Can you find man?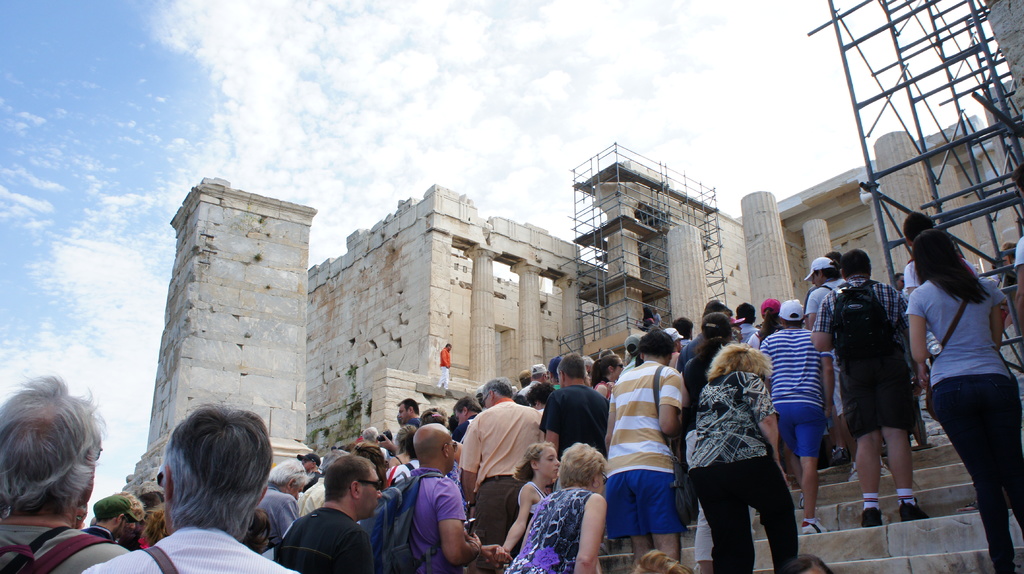
Yes, bounding box: box(265, 455, 388, 573).
